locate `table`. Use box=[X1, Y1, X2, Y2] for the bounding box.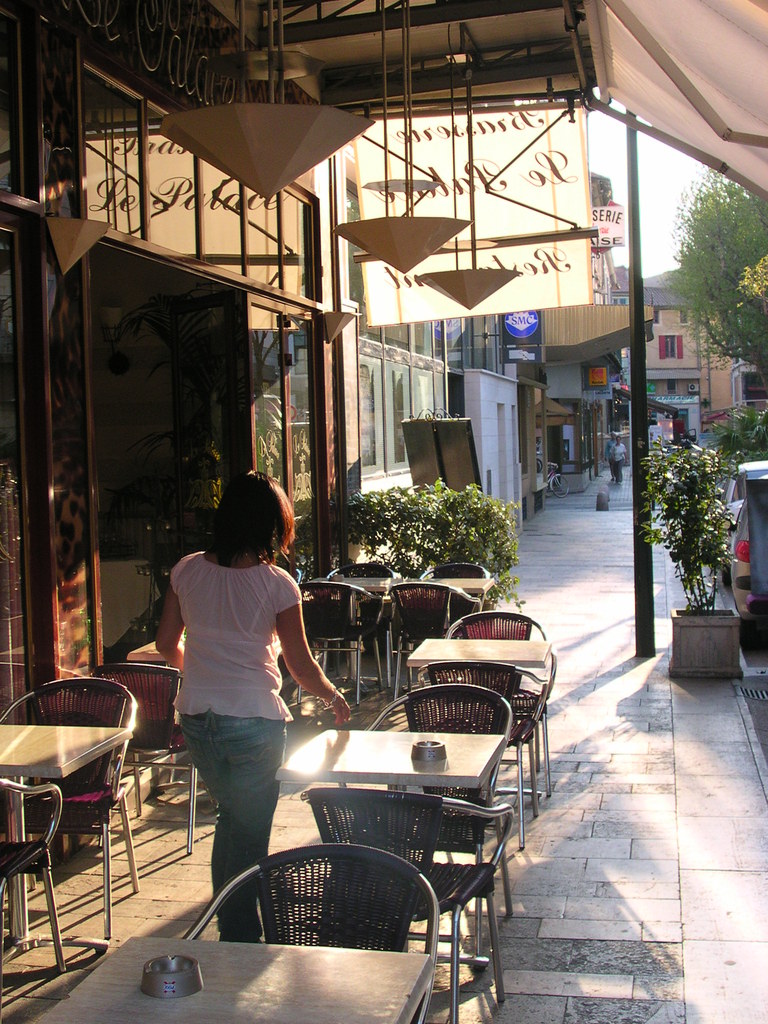
box=[10, 932, 445, 1023].
